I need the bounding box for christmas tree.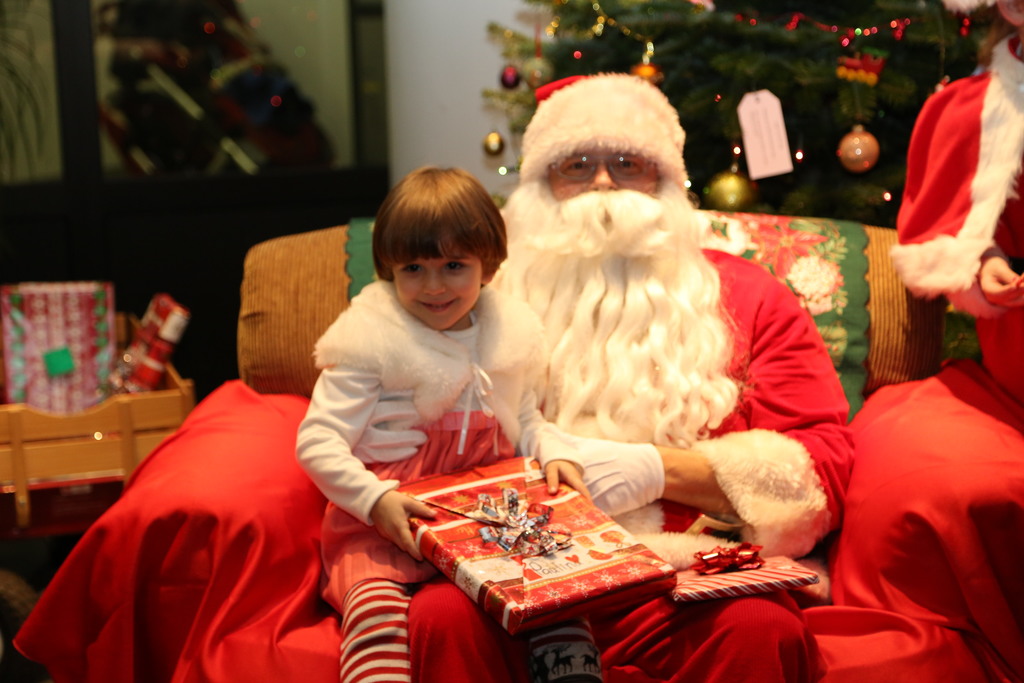
Here it is: [x1=488, y1=0, x2=1000, y2=218].
